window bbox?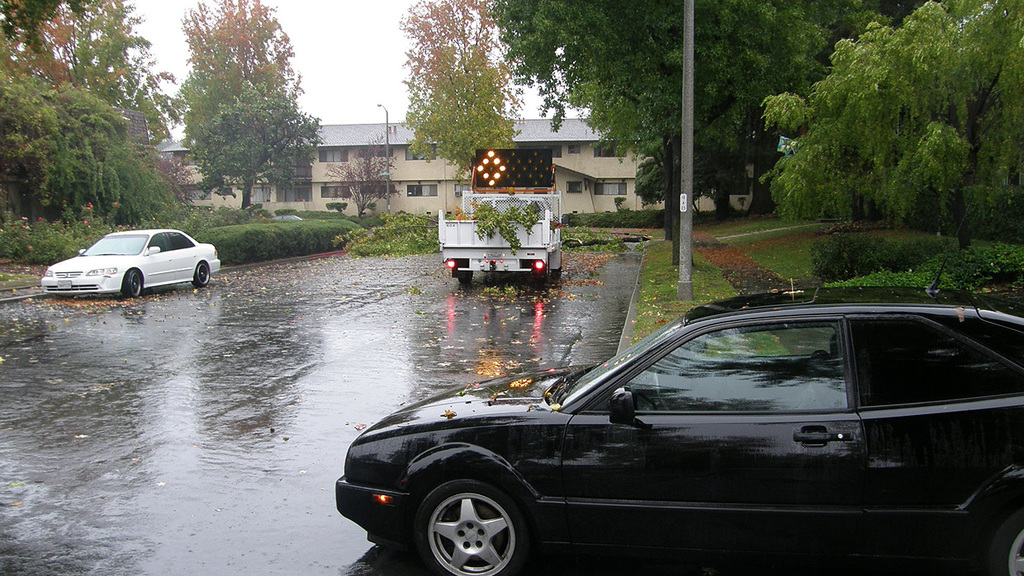
261, 184, 314, 207
